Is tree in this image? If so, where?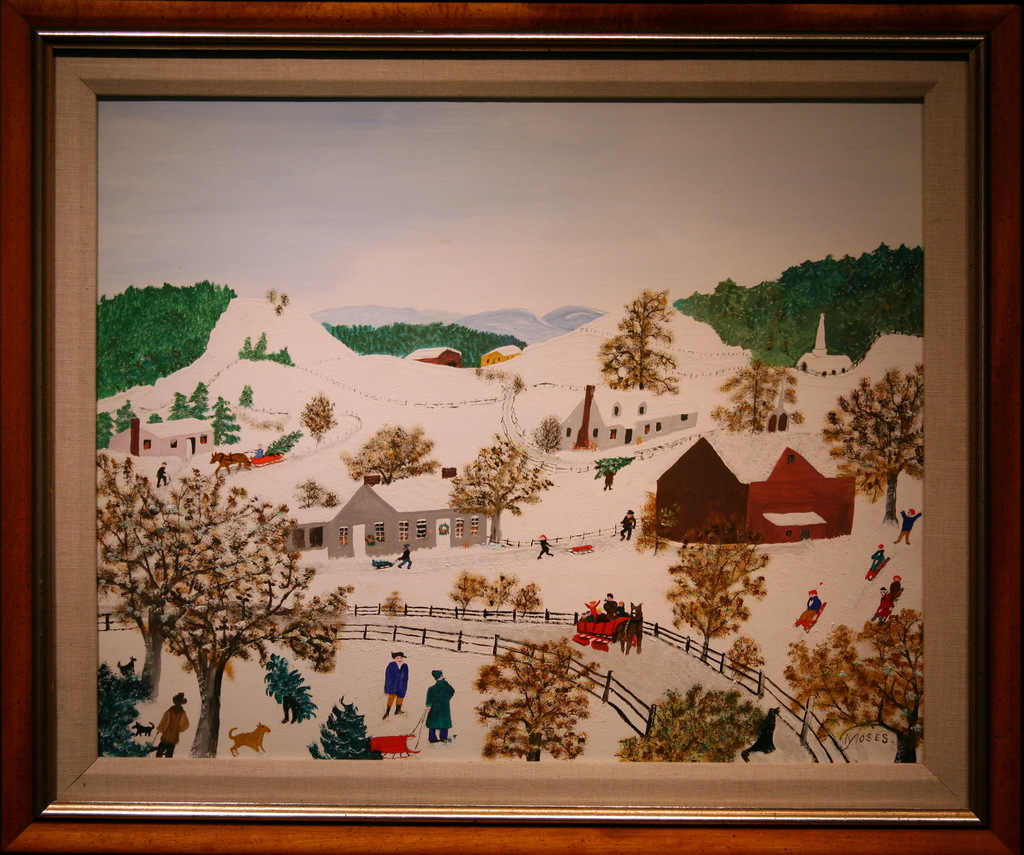
Yes, at box(612, 685, 769, 761).
